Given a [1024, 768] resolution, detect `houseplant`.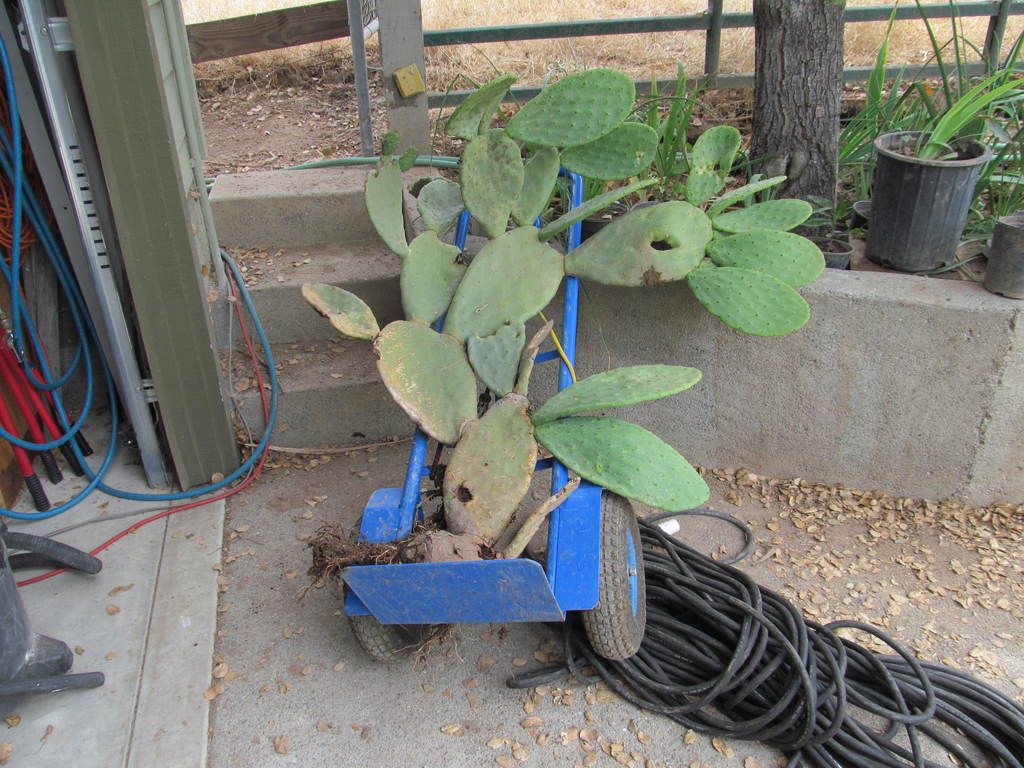
558:91:714:241.
